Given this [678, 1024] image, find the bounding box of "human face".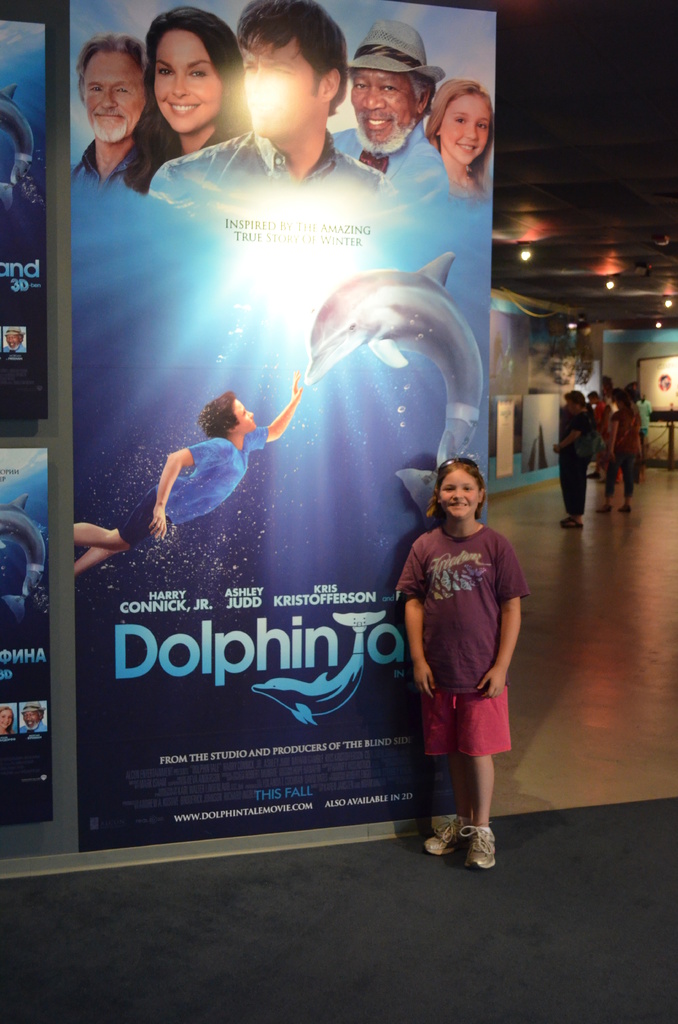
x1=244, y1=35, x2=321, y2=144.
